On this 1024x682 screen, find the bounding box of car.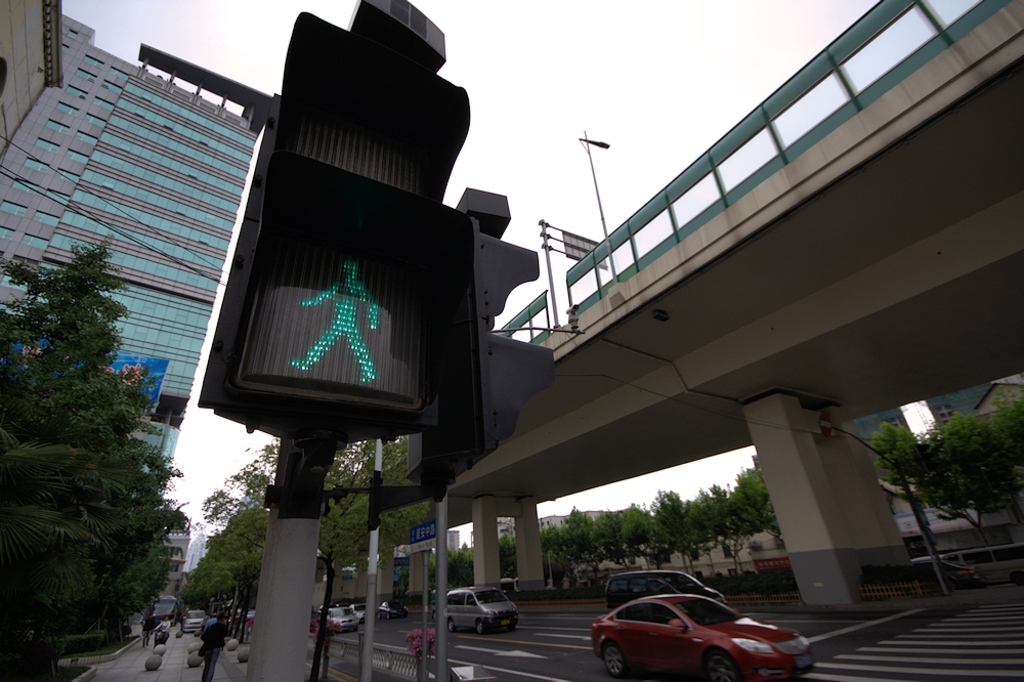
Bounding box: pyautogui.locateOnScreen(439, 586, 515, 633).
